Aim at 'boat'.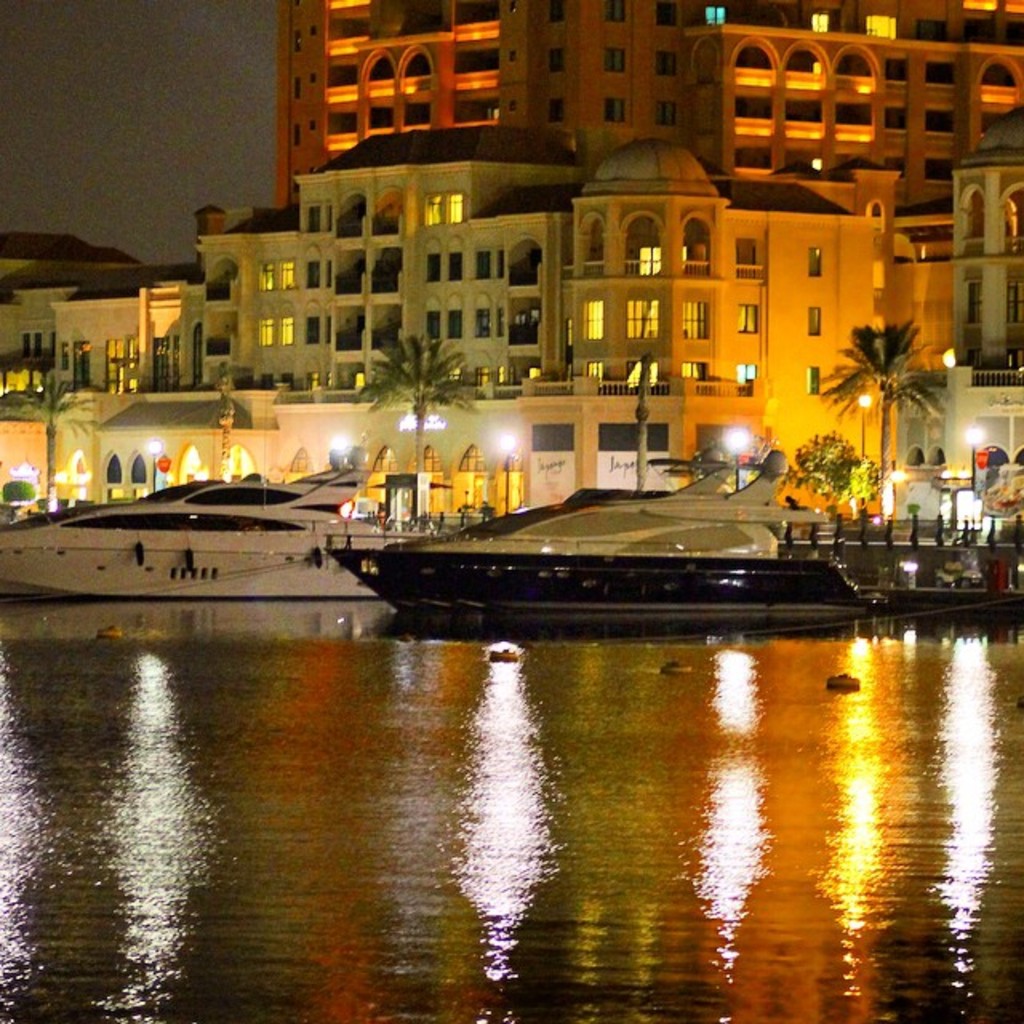
Aimed at region(0, 419, 448, 610).
